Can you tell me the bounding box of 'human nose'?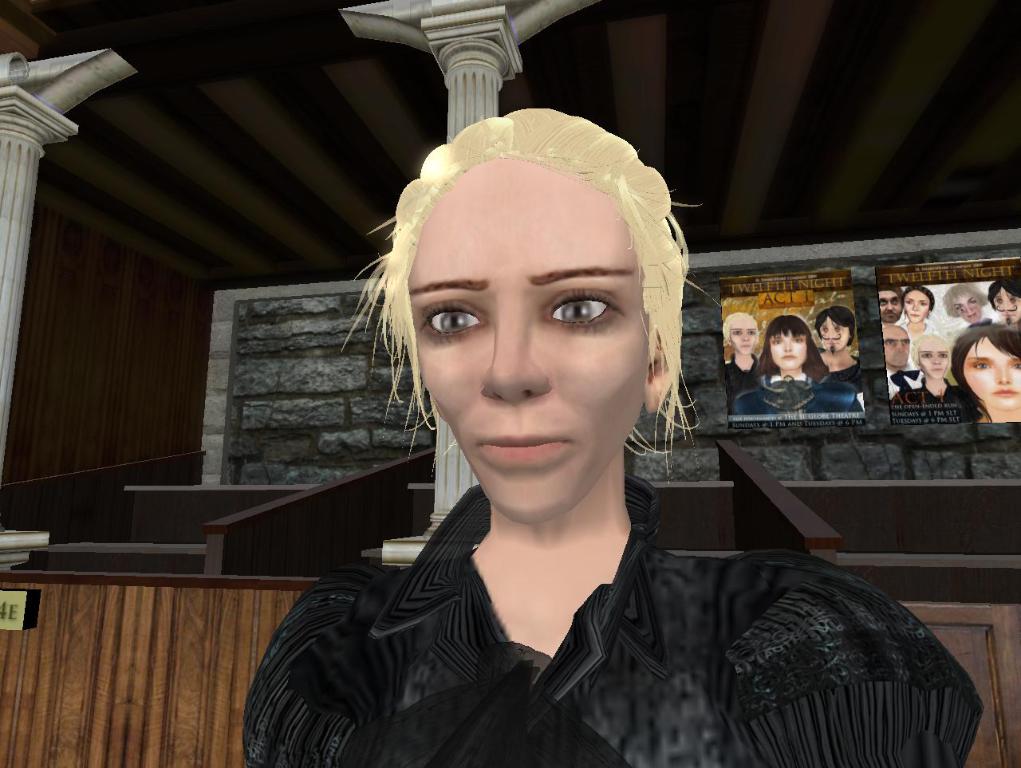
l=887, t=301, r=891, b=308.
